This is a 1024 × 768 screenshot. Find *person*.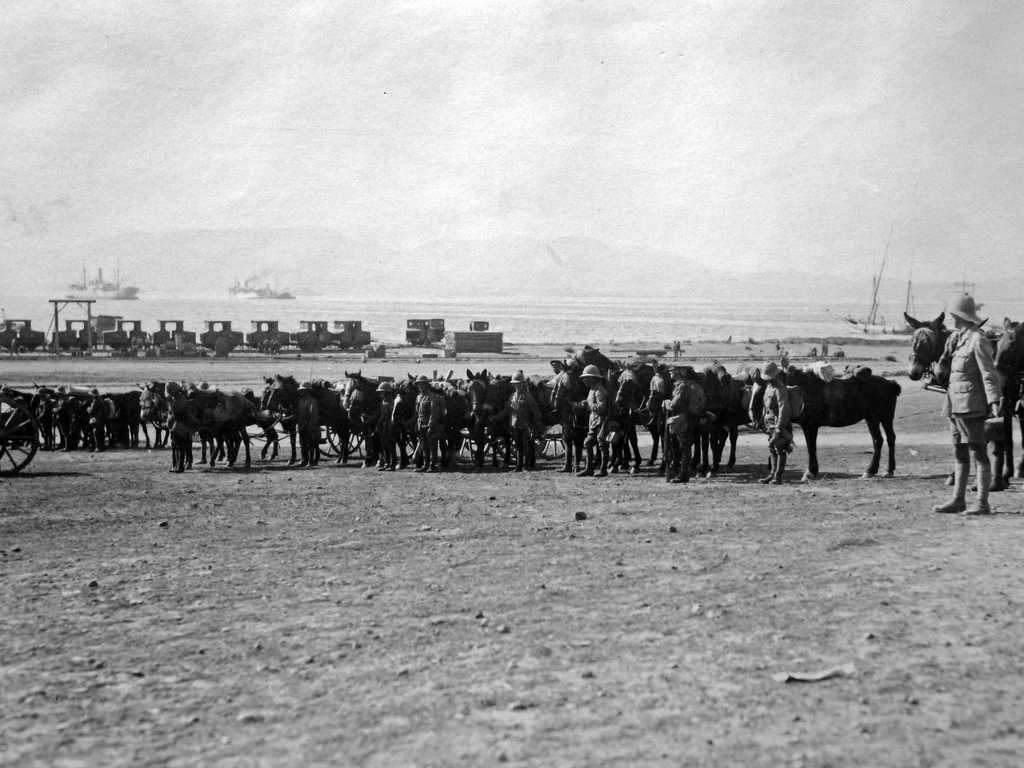
Bounding box: [x1=929, y1=291, x2=1005, y2=516].
